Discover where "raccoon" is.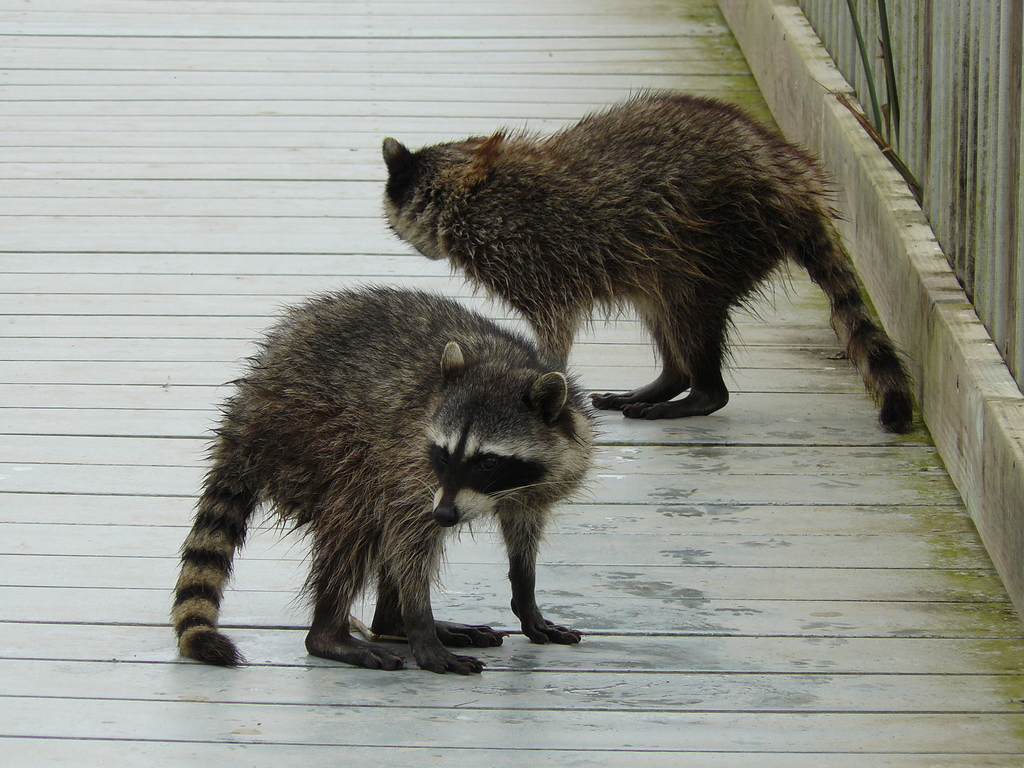
Discovered at (left=378, top=83, right=917, bottom=431).
